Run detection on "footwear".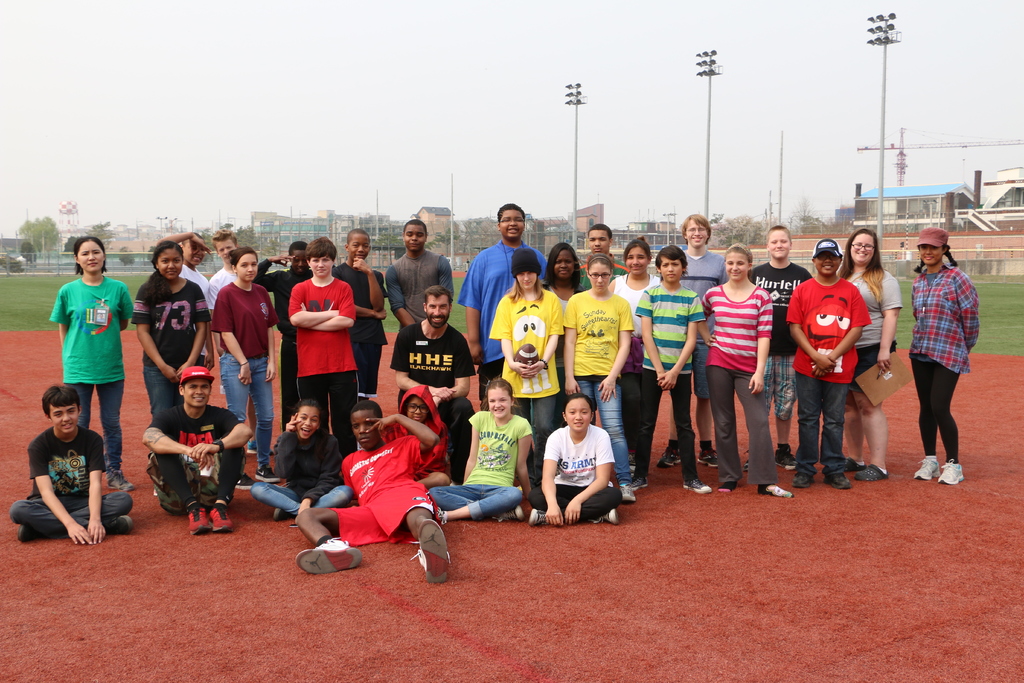
Result: select_region(626, 473, 648, 489).
